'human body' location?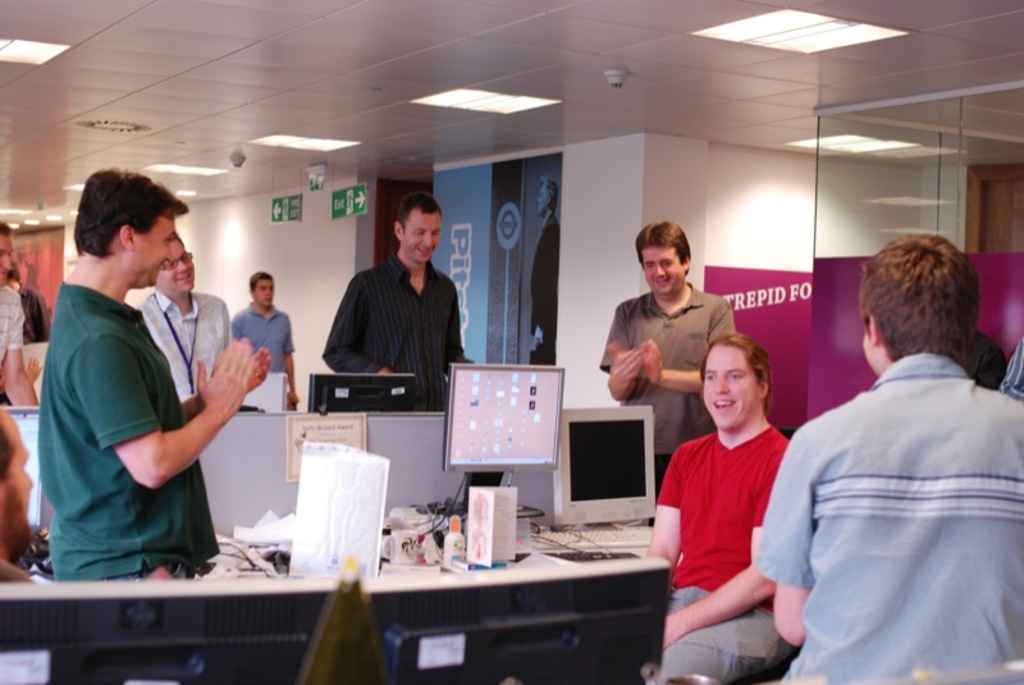
<bbox>643, 415, 797, 684</bbox>
